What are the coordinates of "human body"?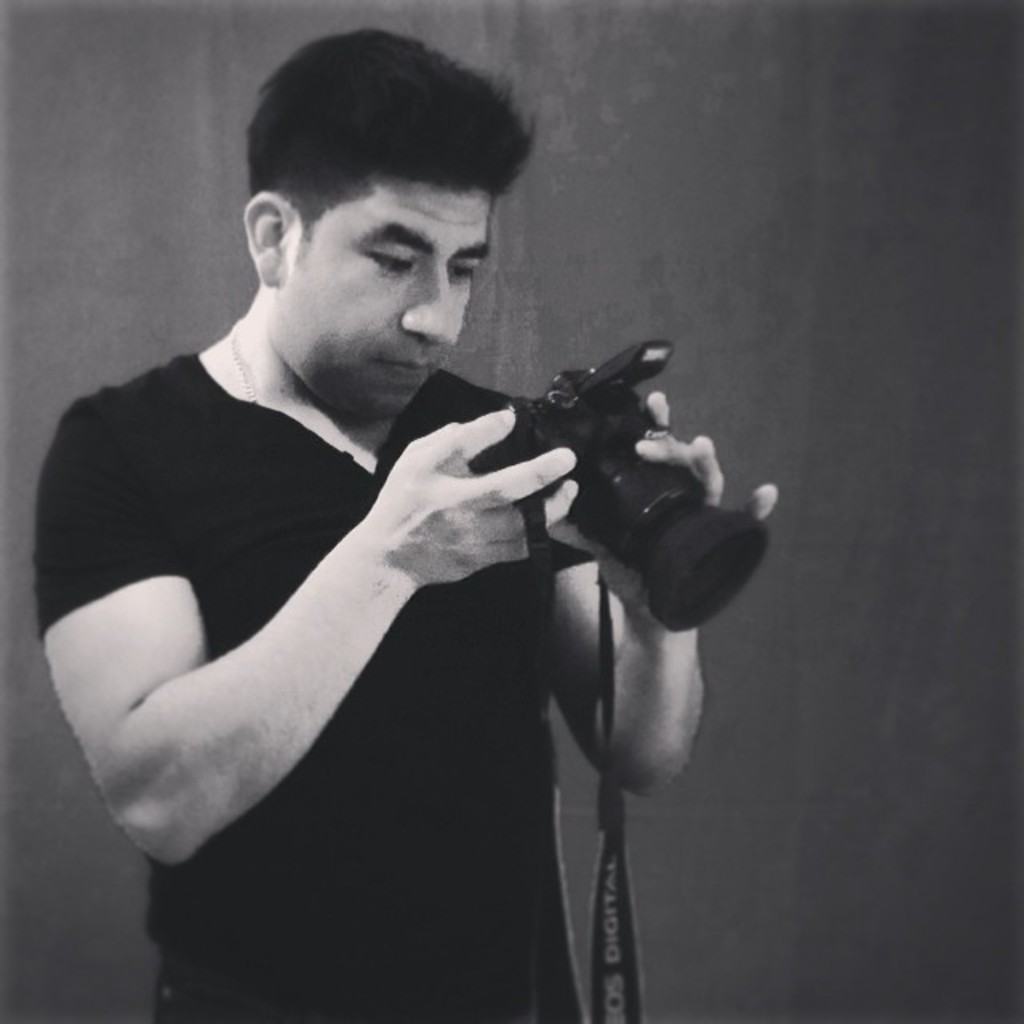
[14,139,749,970].
